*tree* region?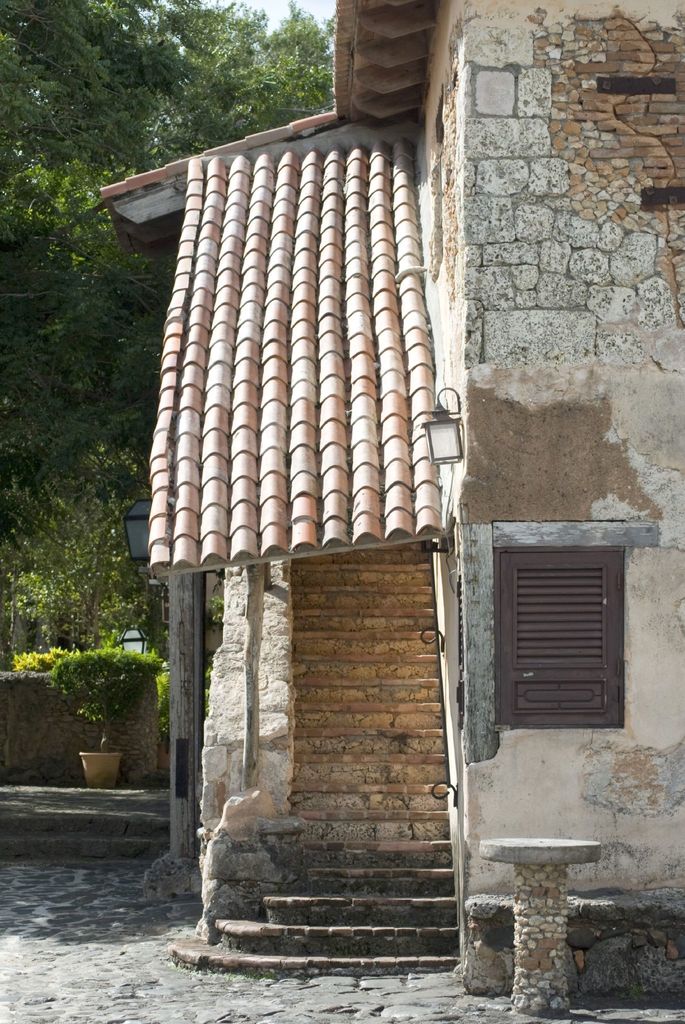
detection(0, 157, 156, 474)
